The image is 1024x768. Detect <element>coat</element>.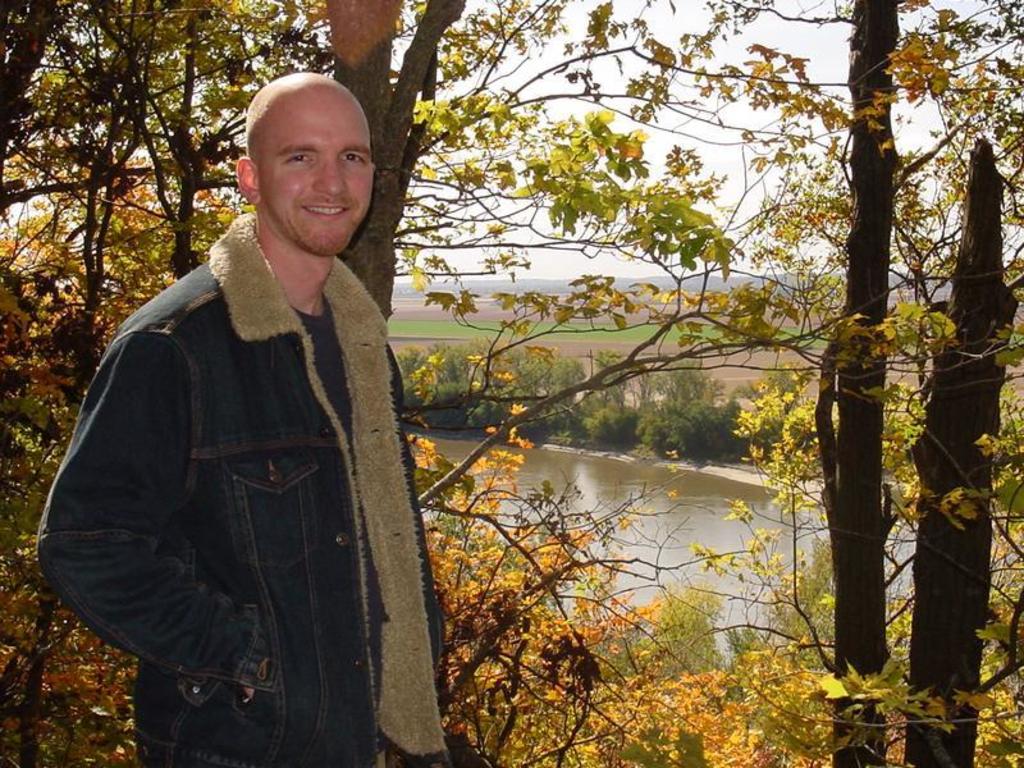
Detection: <bbox>68, 165, 425, 740</bbox>.
